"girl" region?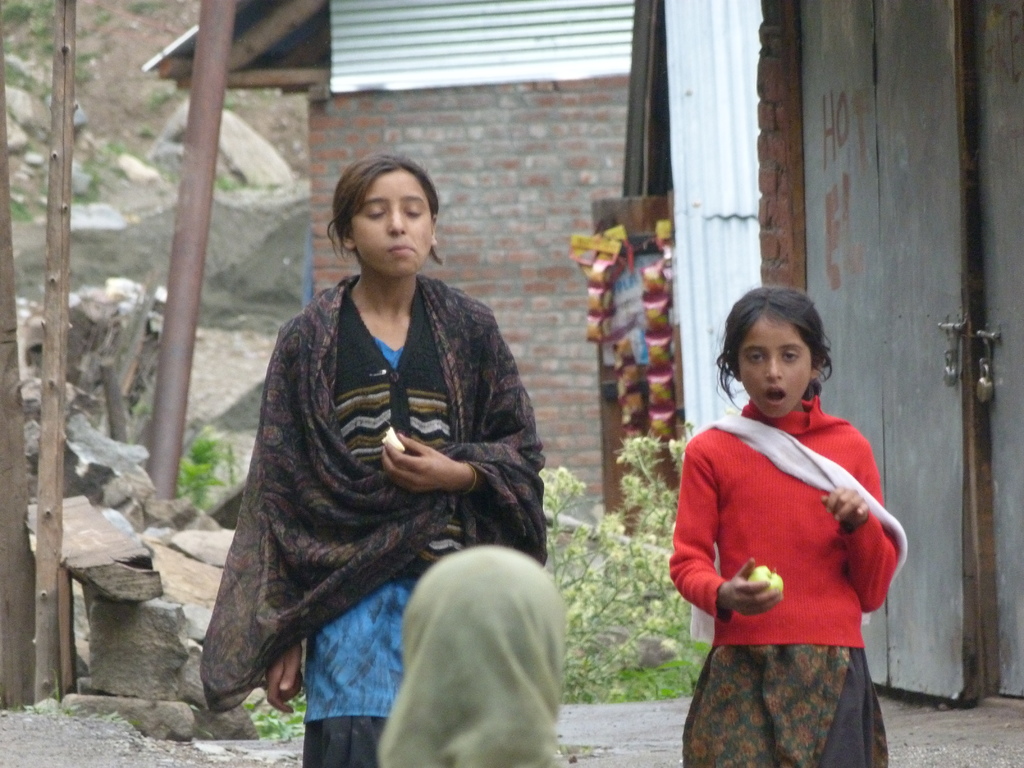
[264, 159, 547, 767]
